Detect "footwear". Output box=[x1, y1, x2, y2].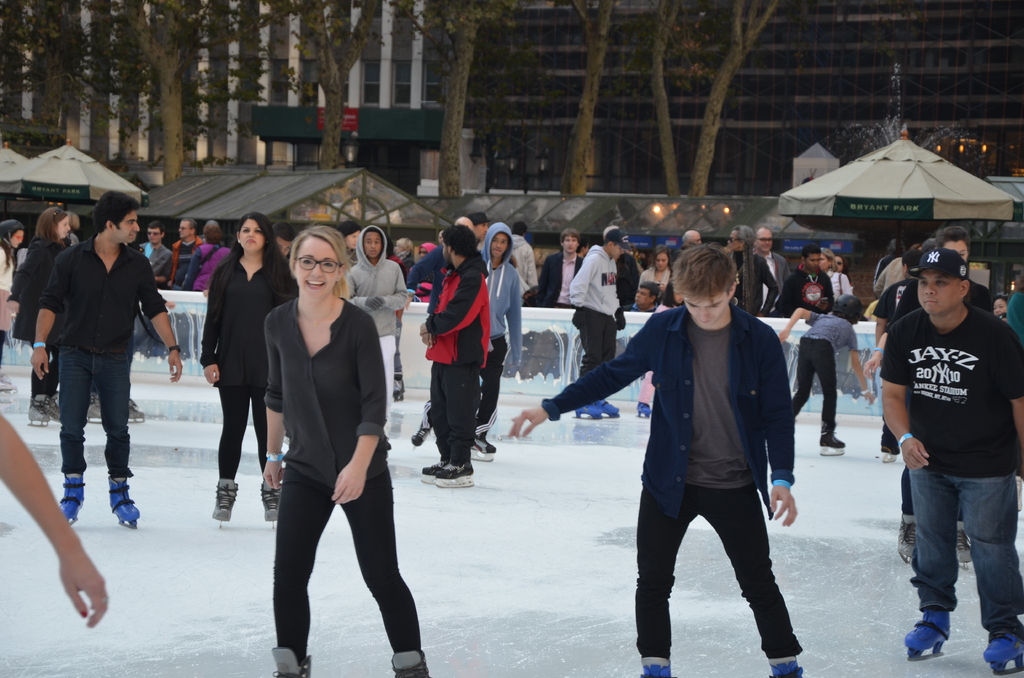
box=[649, 662, 673, 677].
